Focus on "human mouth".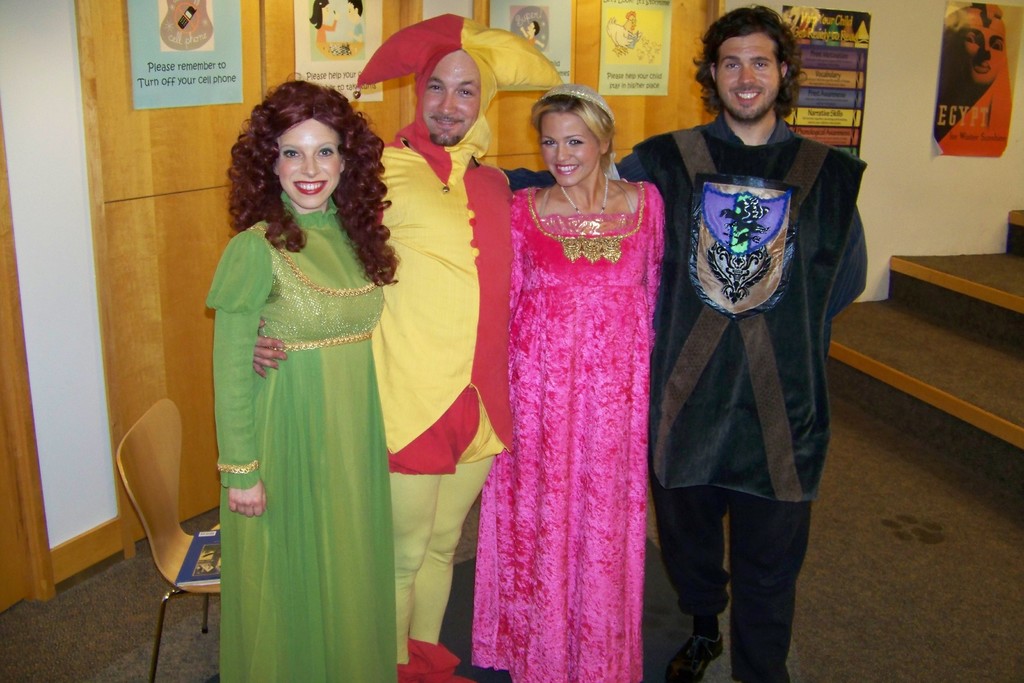
Focused at locate(295, 173, 325, 199).
